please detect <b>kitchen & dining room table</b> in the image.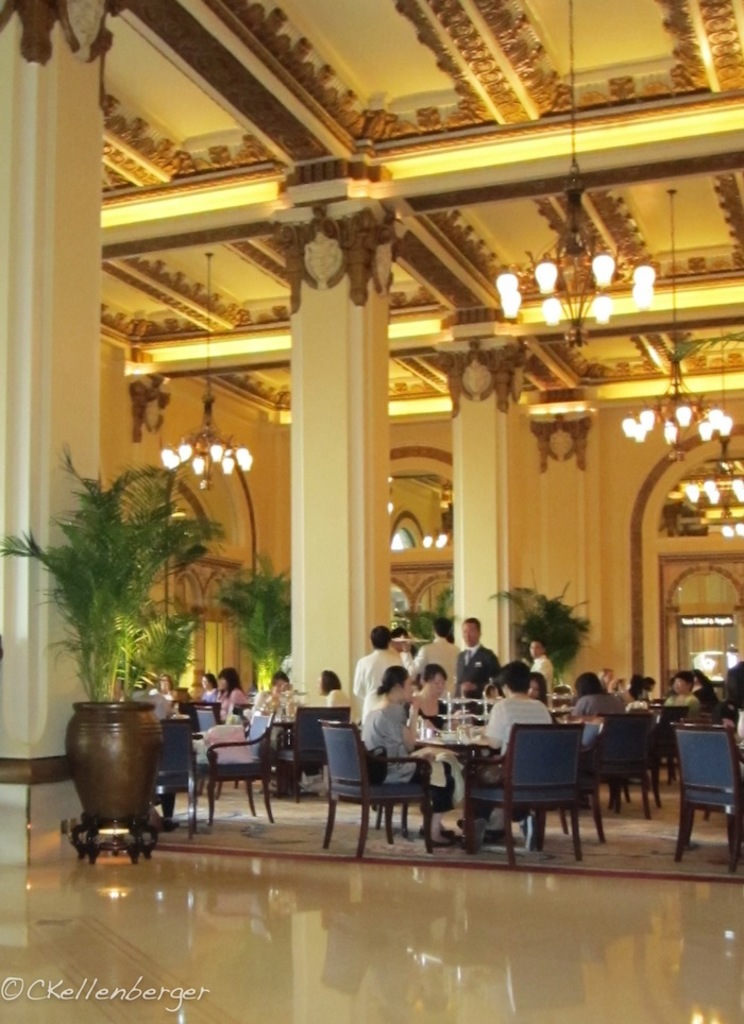
left=238, top=701, right=354, bottom=802.
